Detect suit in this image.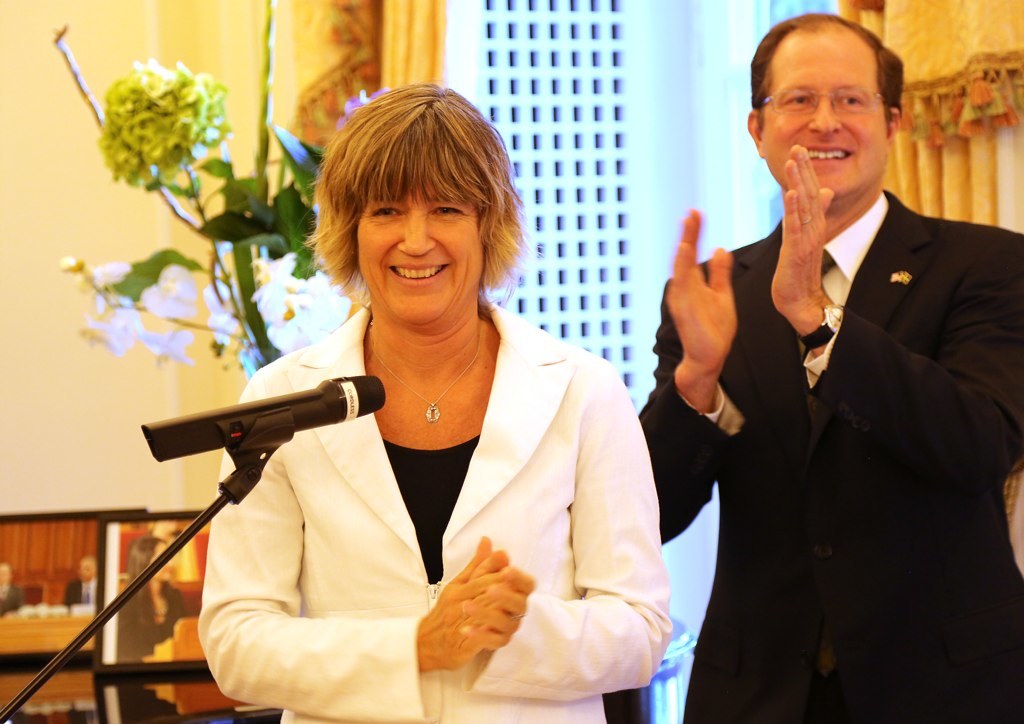
Detection: [697,39,1000,723].
